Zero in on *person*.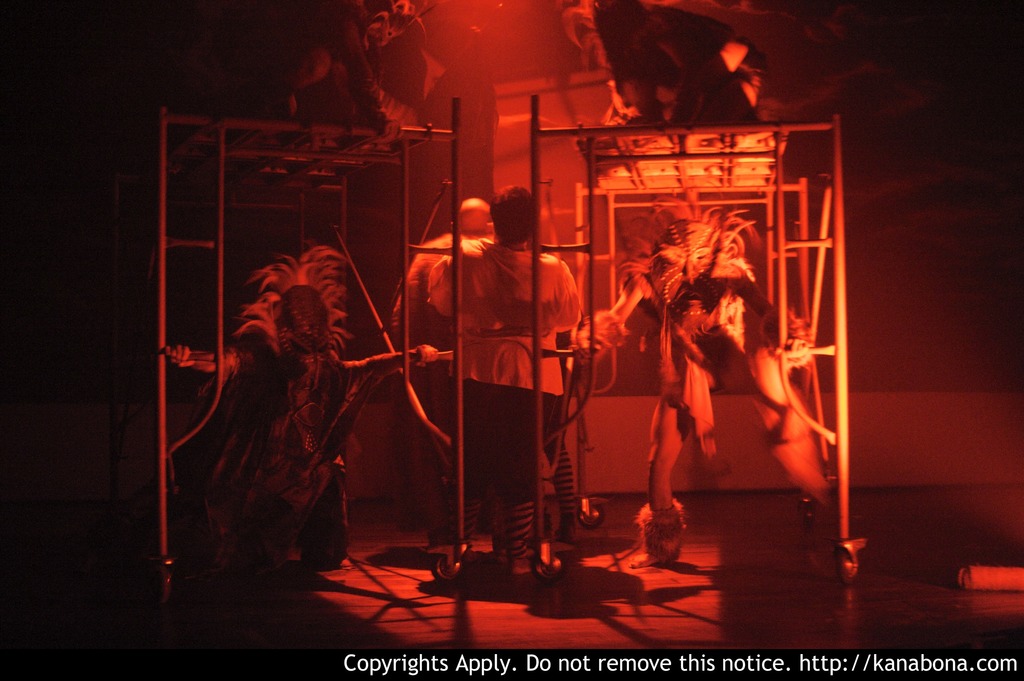
Zeroed in: crop(423, 186, 580, 575).
